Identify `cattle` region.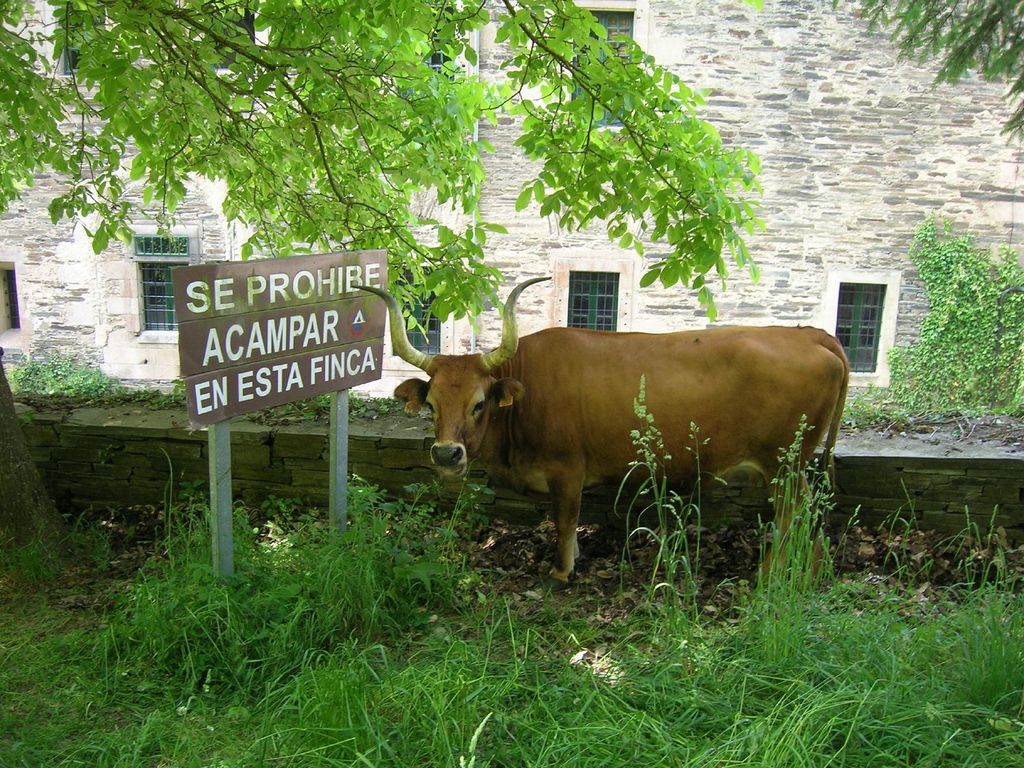
Region: 389:298:872:601.
